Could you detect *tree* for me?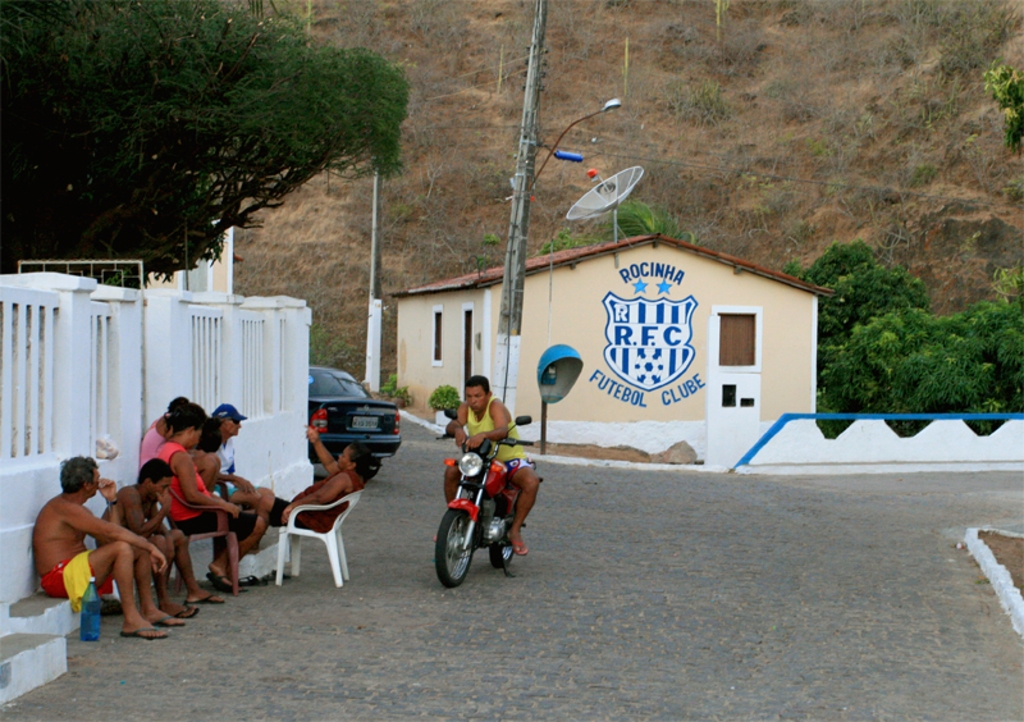
Detection result: (x1=0, y1=0, x2=407, y2=285).
